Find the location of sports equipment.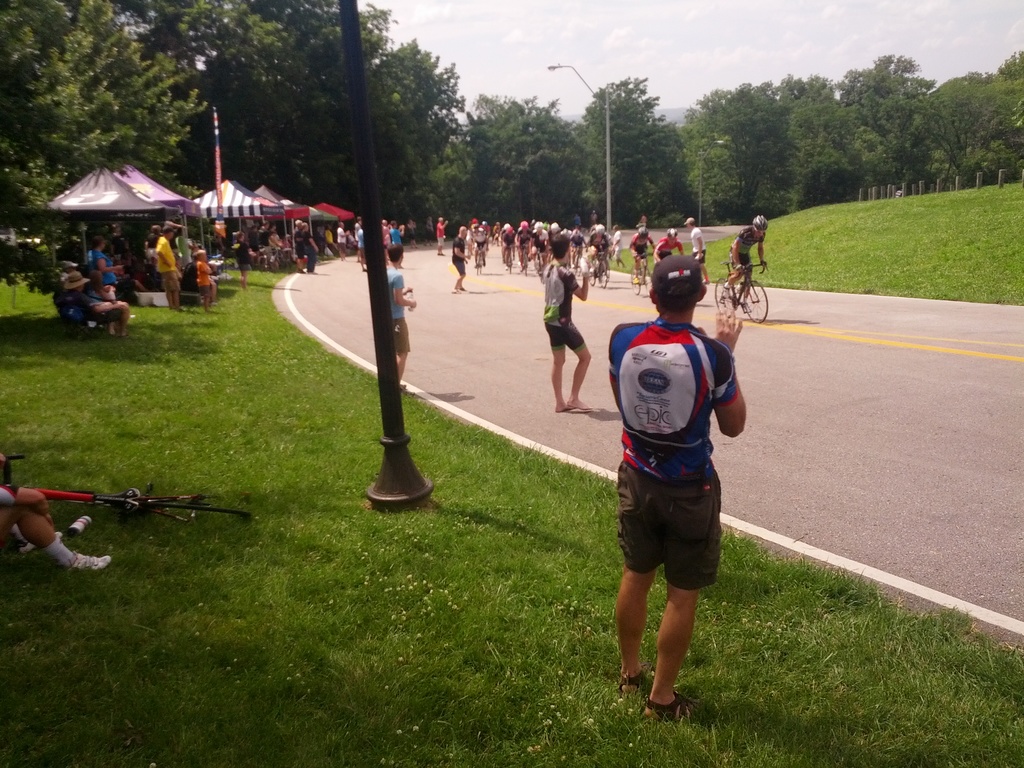
Location: 665, 227, 681, 239.
